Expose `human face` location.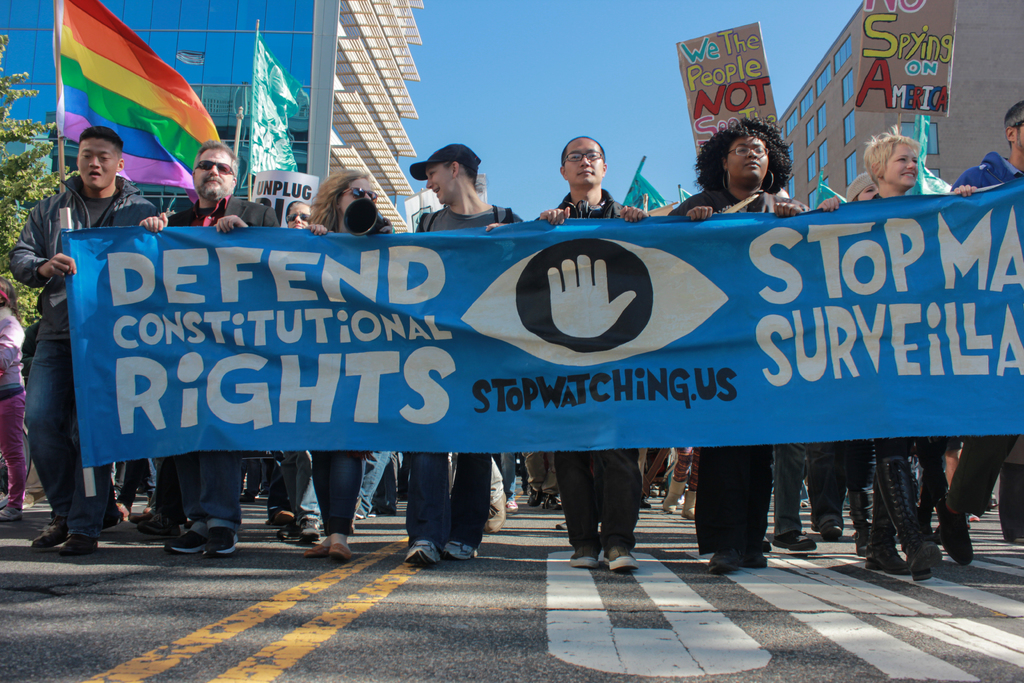
Exposed at x1=564, y1=139, x2=601, y2=185.
